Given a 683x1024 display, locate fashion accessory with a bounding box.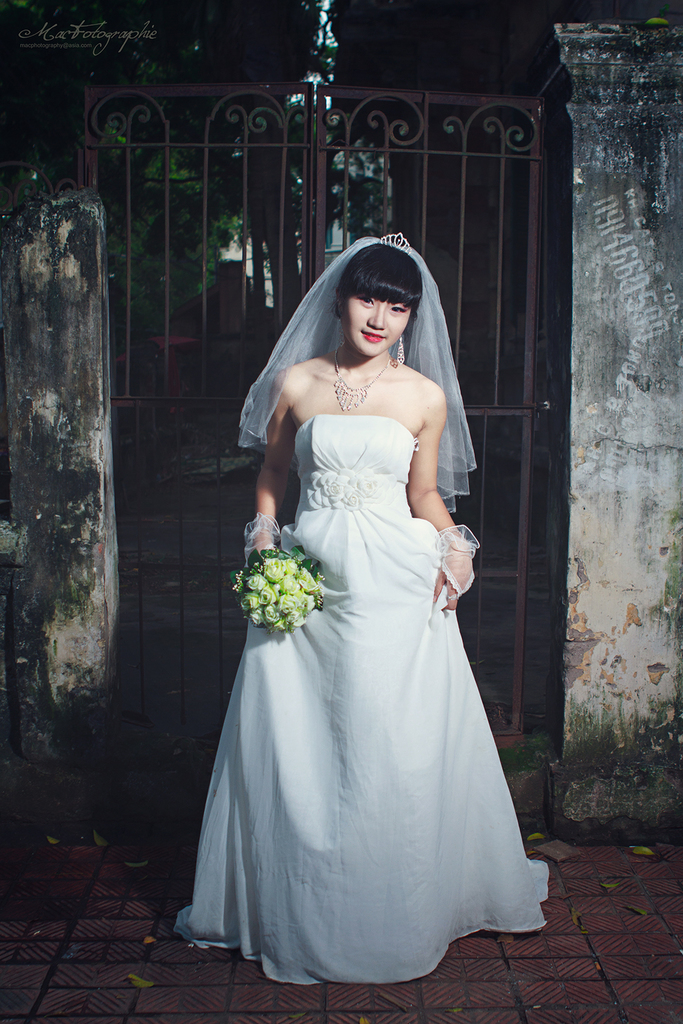
Located: detection(437, 522, 489, 605).
